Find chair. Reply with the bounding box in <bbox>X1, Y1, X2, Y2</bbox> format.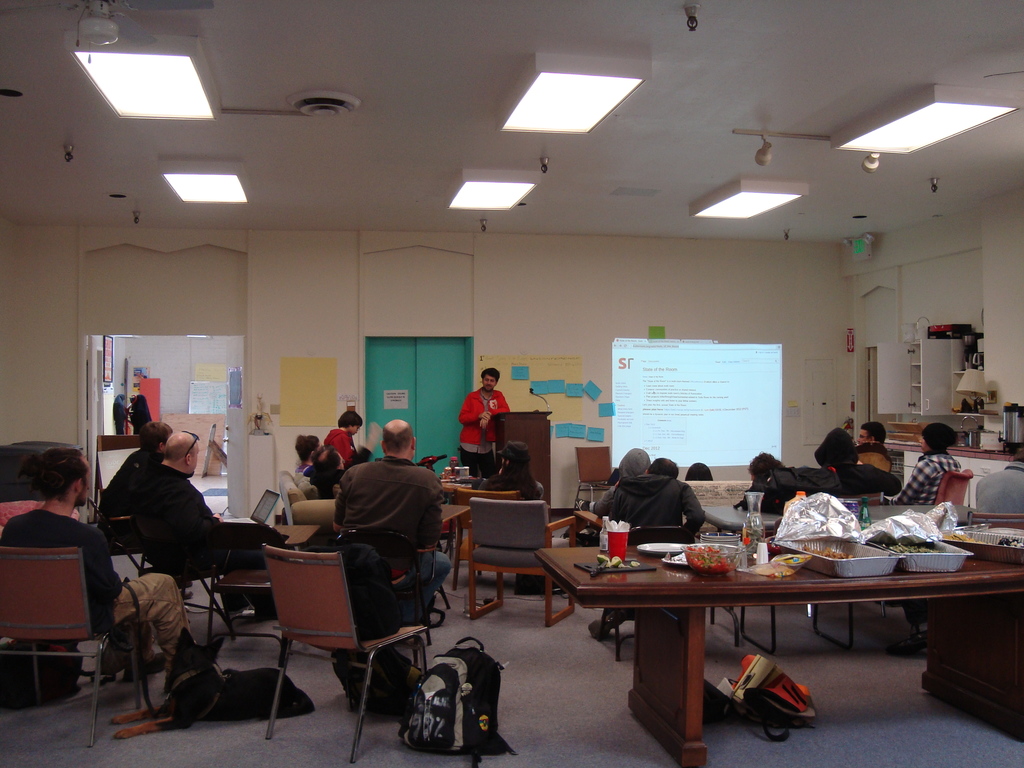
<bbox>854, 442, 895, 495</bbox>.
